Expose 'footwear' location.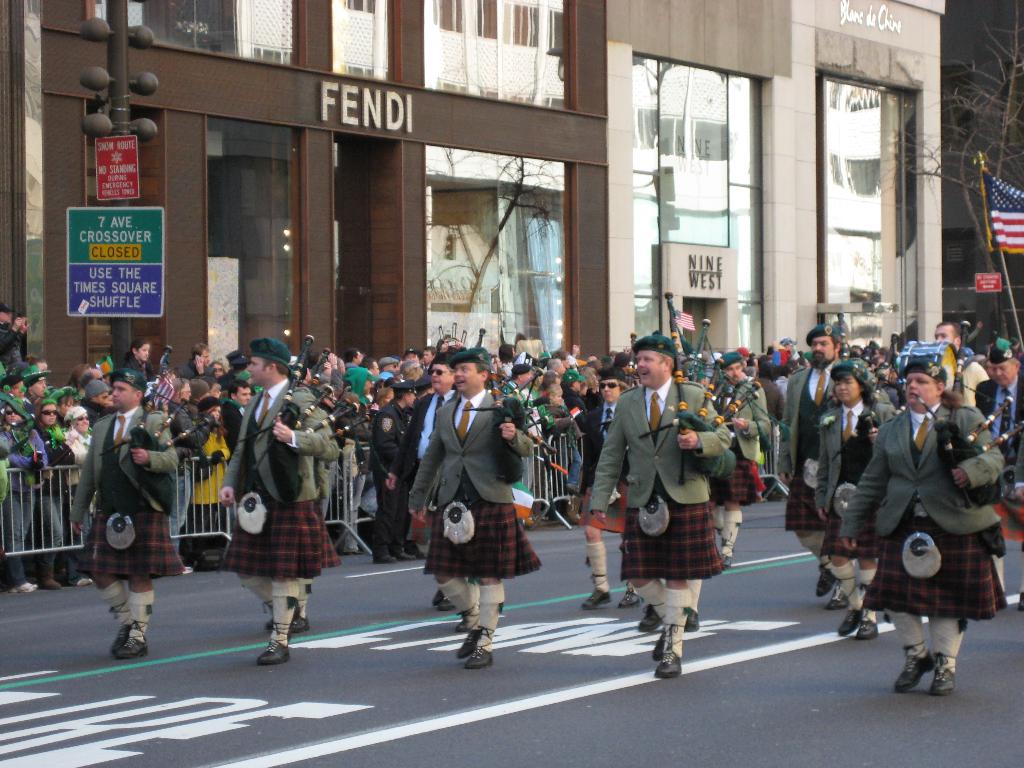
Exposed at 268, 620, 272, 633.
